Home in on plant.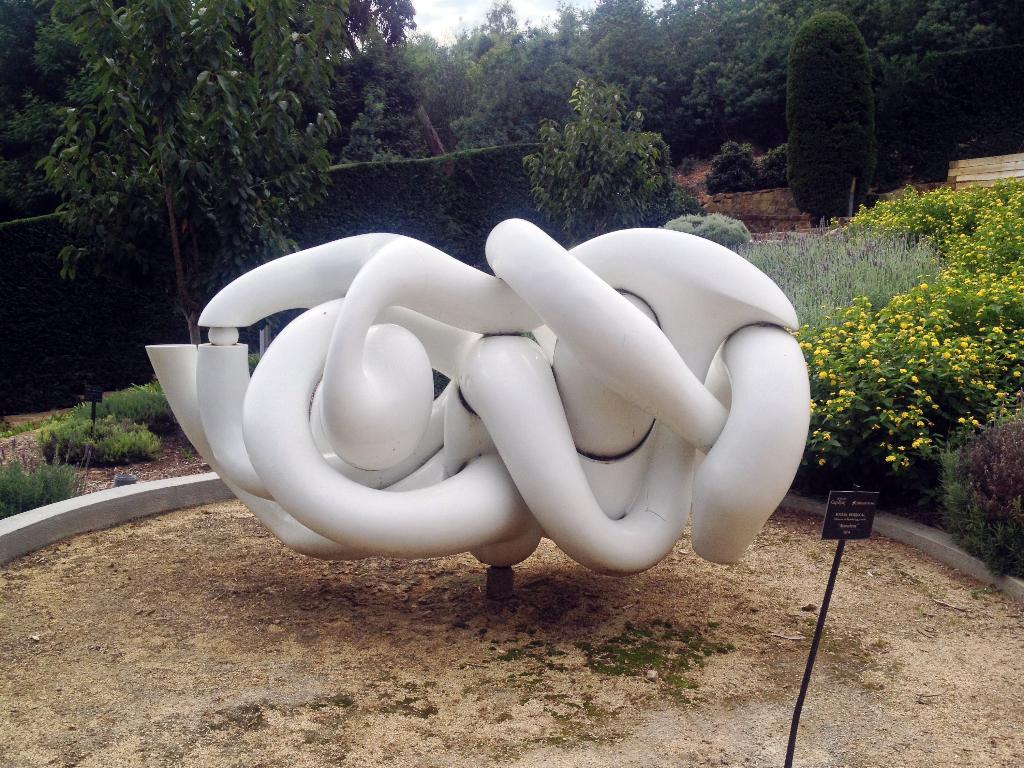
Homed in at {"left": 761, "top": 142, "right": 794, "bottom": 190}.
